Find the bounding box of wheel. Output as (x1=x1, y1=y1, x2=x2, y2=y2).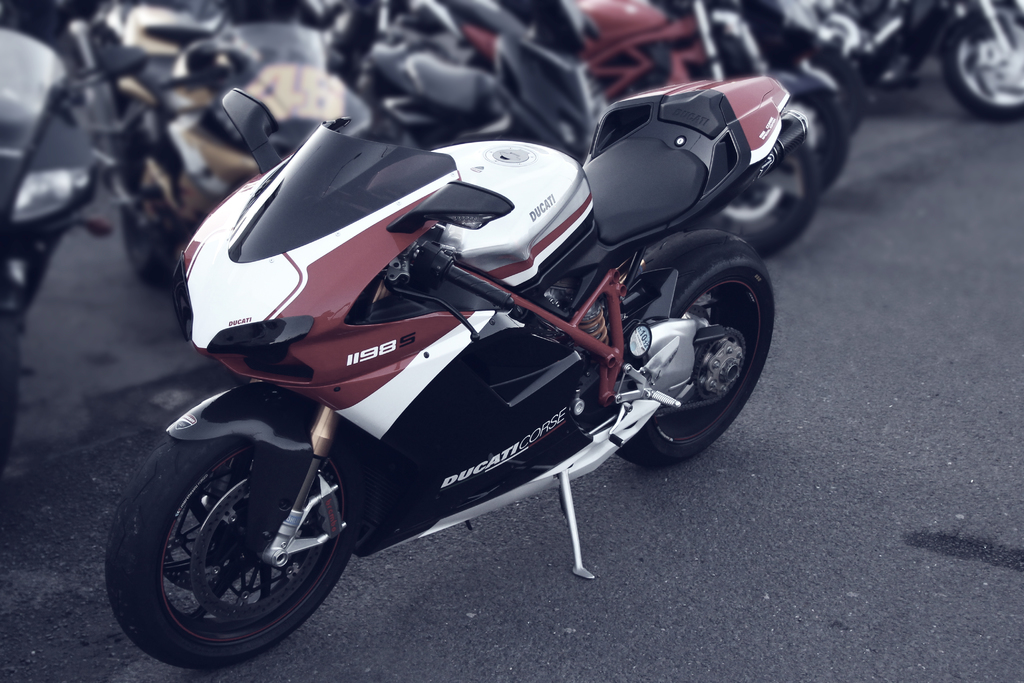
(x1=115, y1=186, x2=181, y2=290).
